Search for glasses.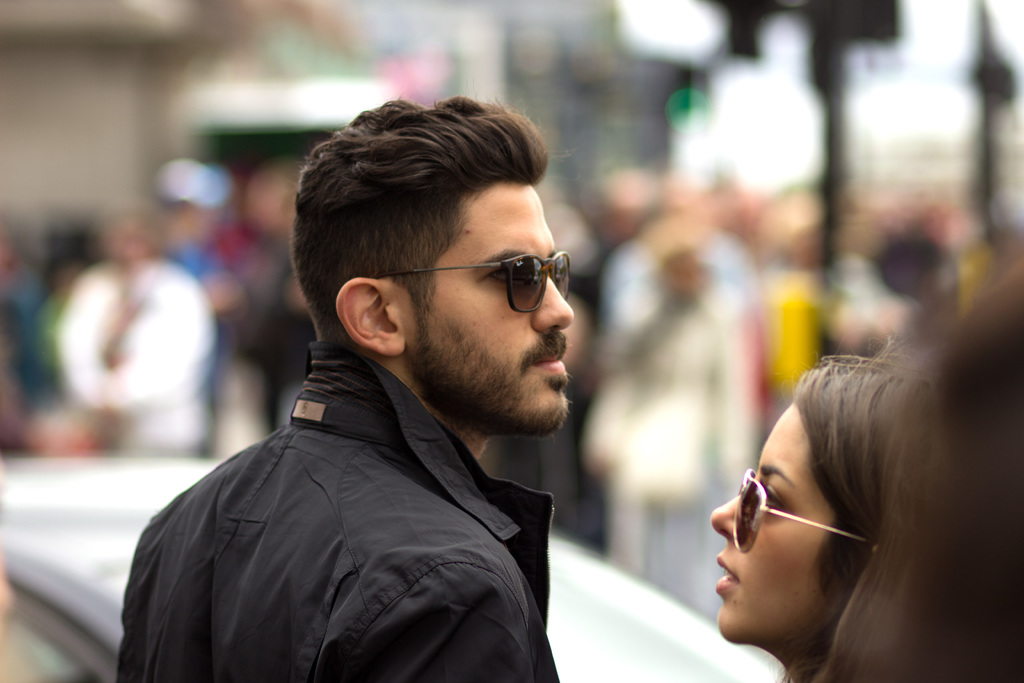
Found at 376, 249, 570, 312.
